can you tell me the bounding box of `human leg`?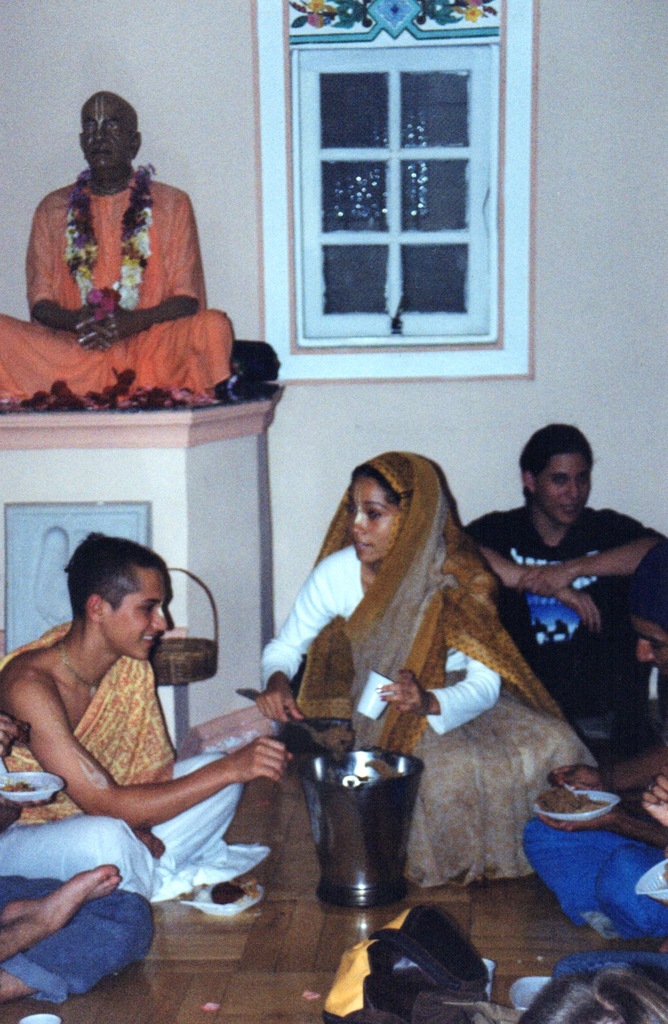
0,868,154,1005.
